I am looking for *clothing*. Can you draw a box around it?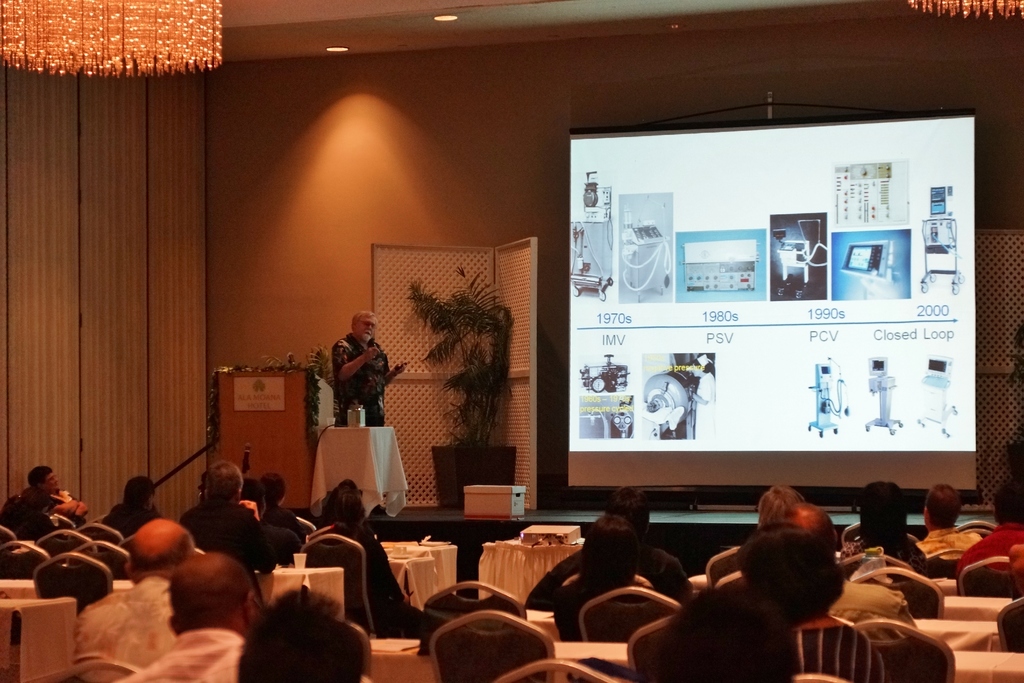
Sure, the bounding box is l=97, t=506, r=155, b=540.
